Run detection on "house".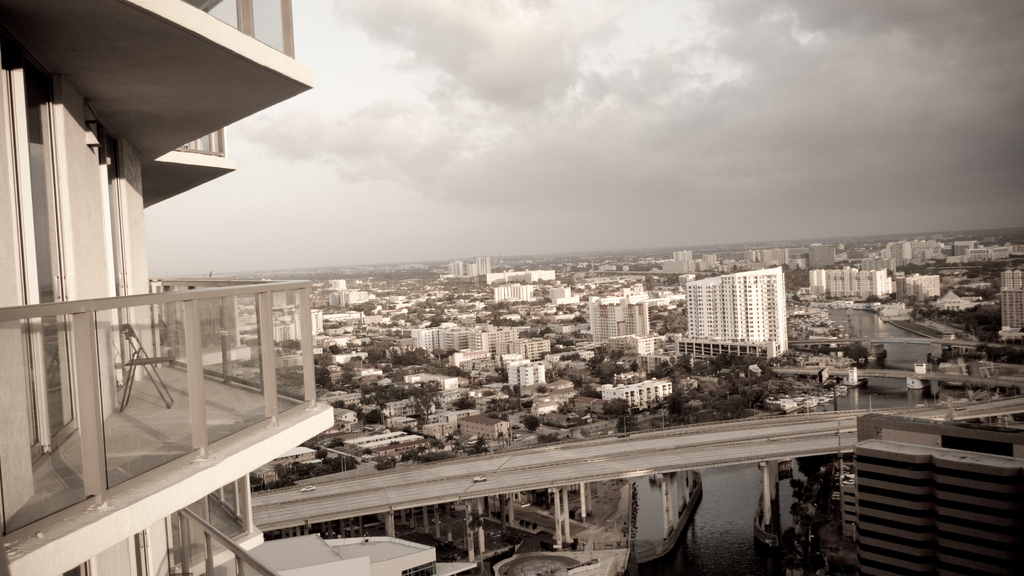
Result: <region>465, 321, 519, 346</region>.
